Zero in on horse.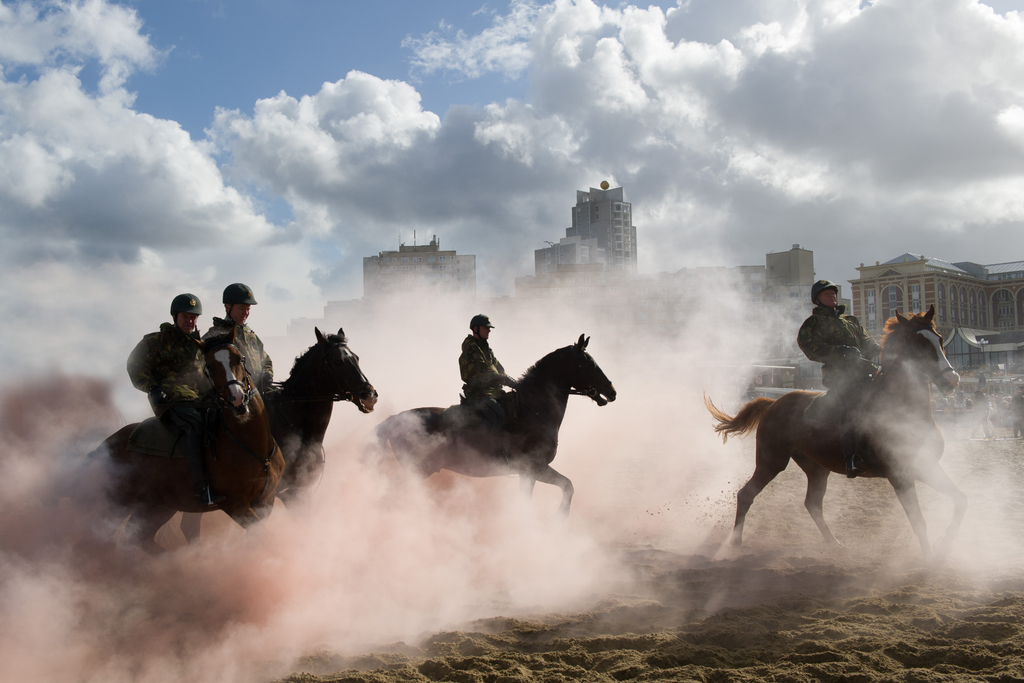
Zeroed in: [72, 320, 288, 566].
